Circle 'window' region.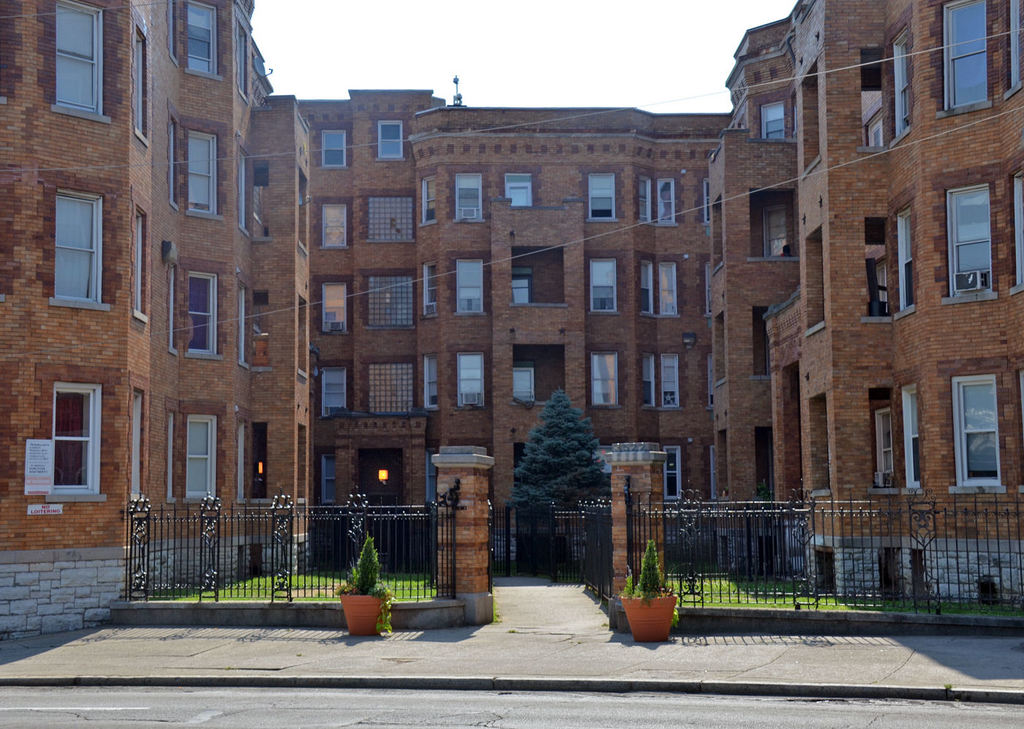
Region: {"x1": 251, "y1": 426, "x2": 272, "y2": 506}.
